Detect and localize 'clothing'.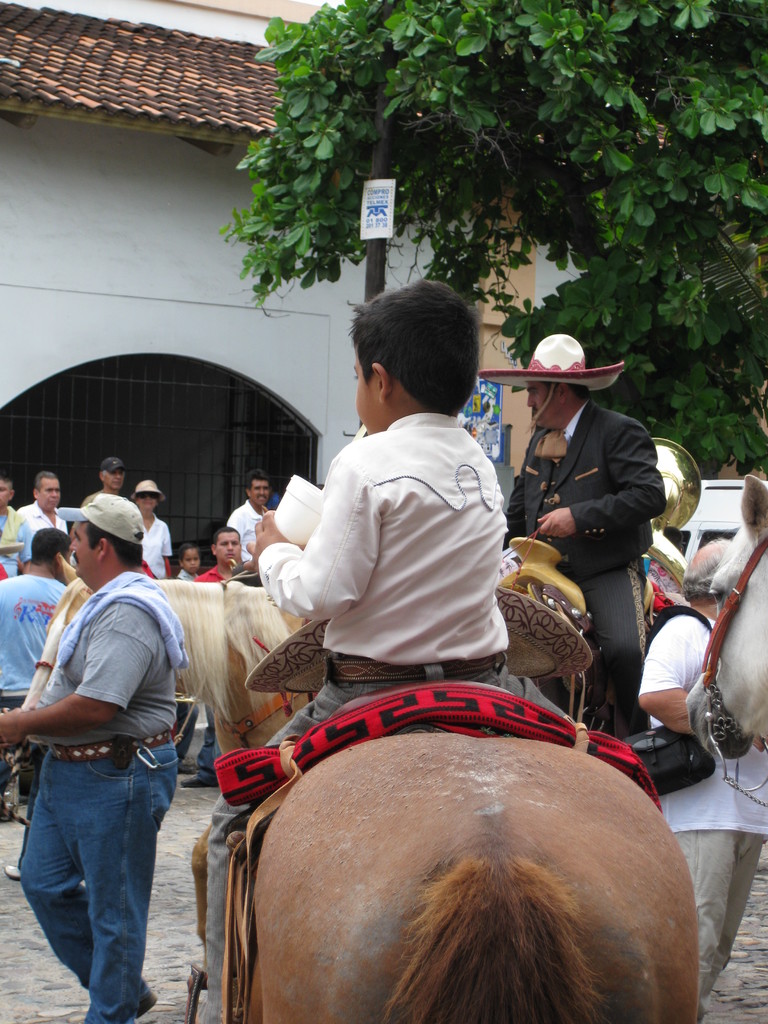
Localized at <bbox>17, 559, 176, 1023</bbox>.
